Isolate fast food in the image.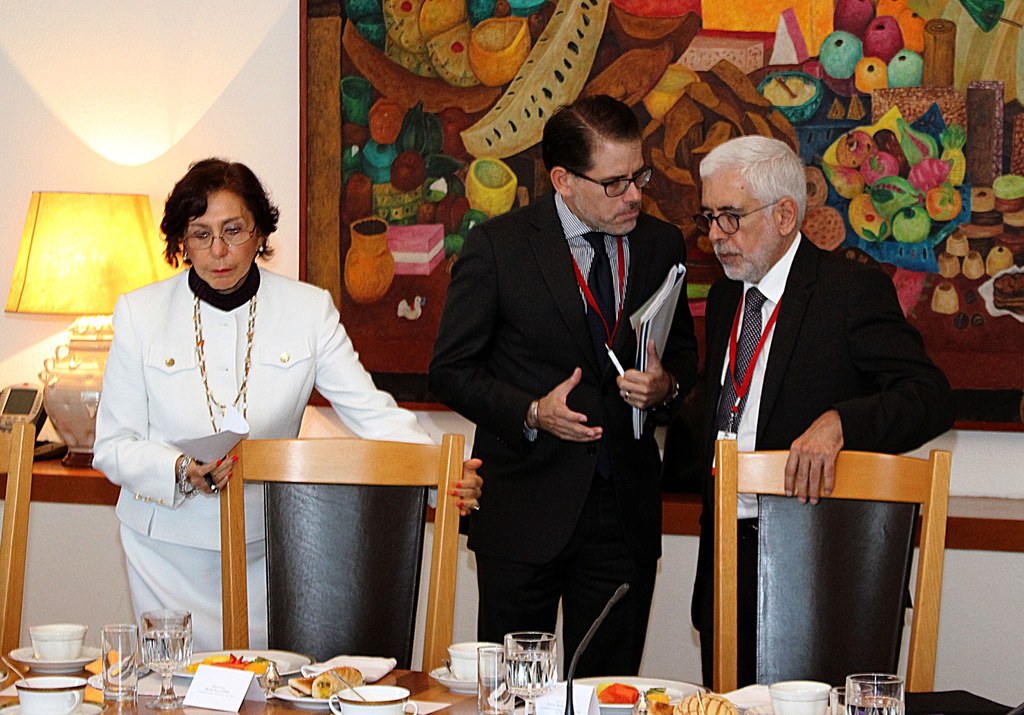
Isolated region: 594:676:639:701.
